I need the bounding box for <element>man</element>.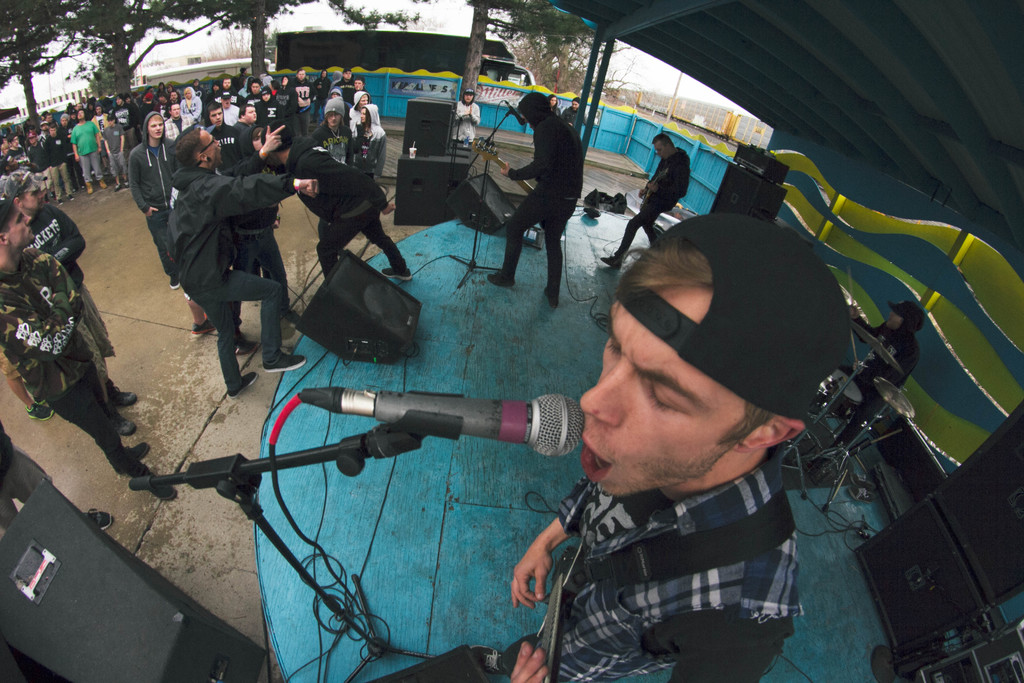
Here it is: locate(498, 87, 594, 302).
